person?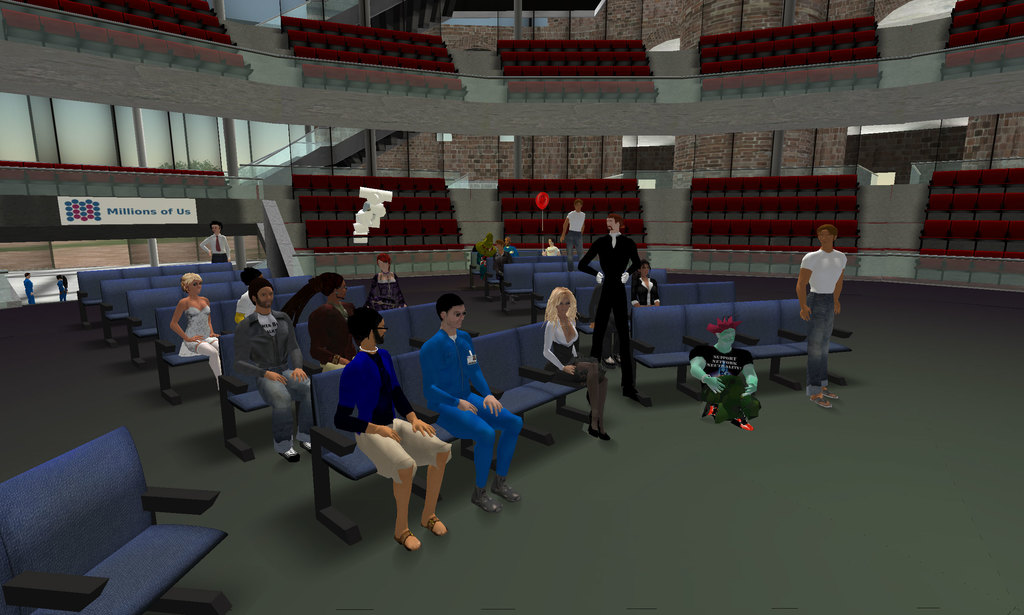
{"left": 534, "top": 284, "right": 614, "bottom": 433}
